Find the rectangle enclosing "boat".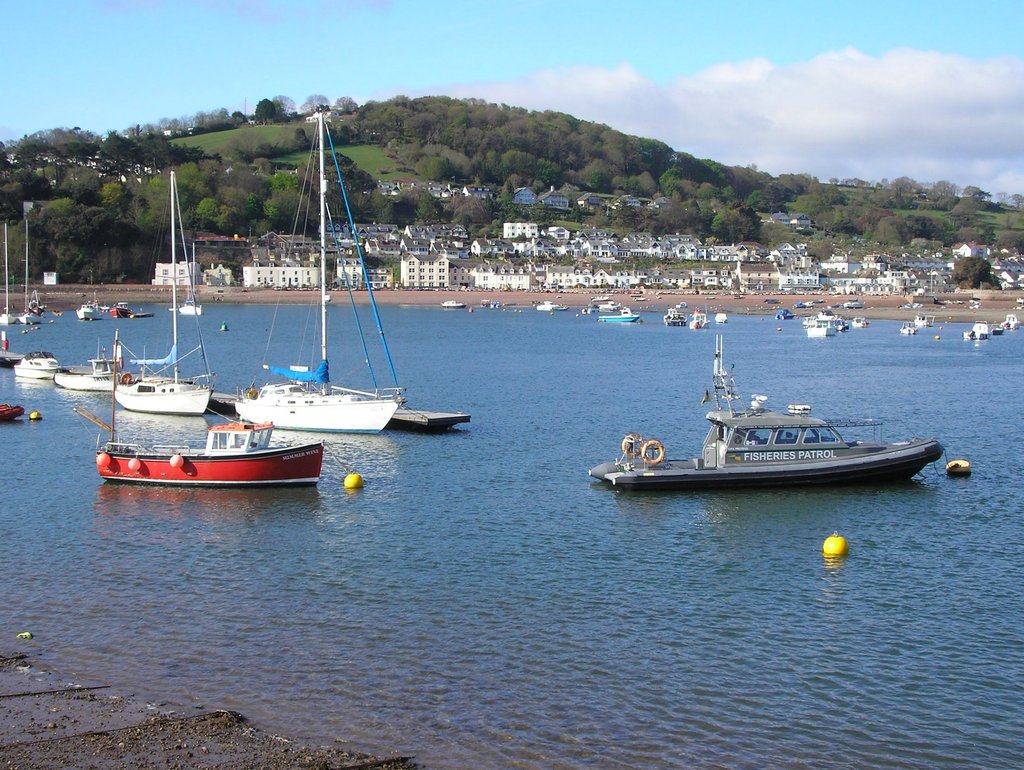
box=[8, 351, 54, 383].
